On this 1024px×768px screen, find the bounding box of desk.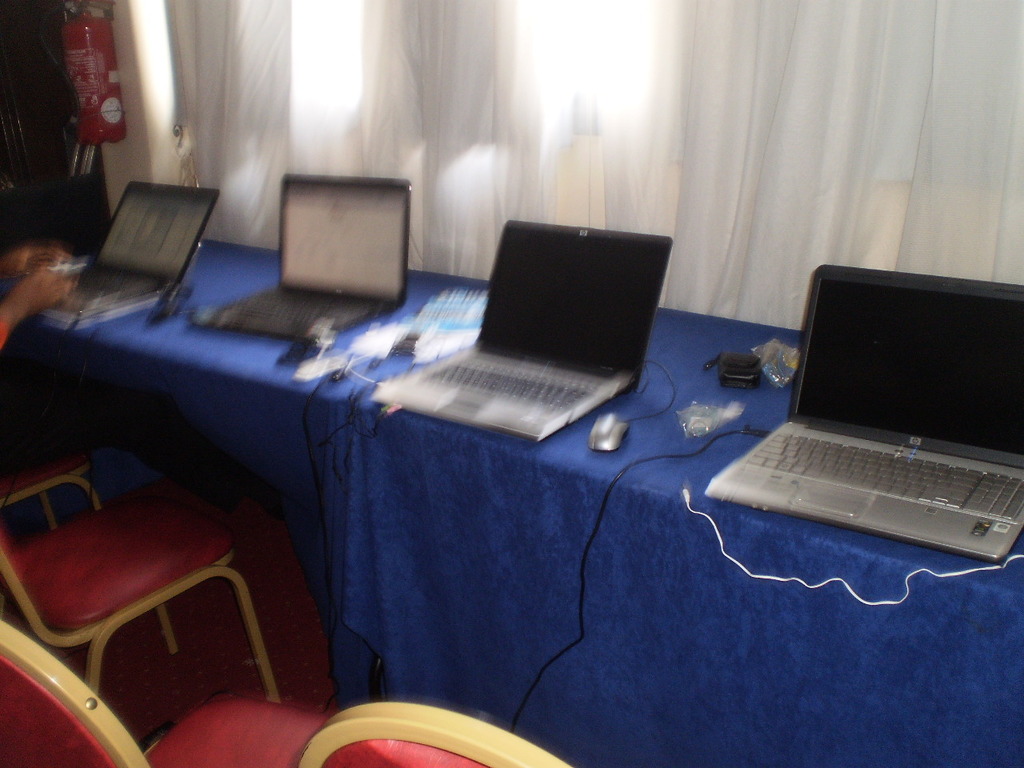
Bounding box: region(358, 310, 1023, 597).
